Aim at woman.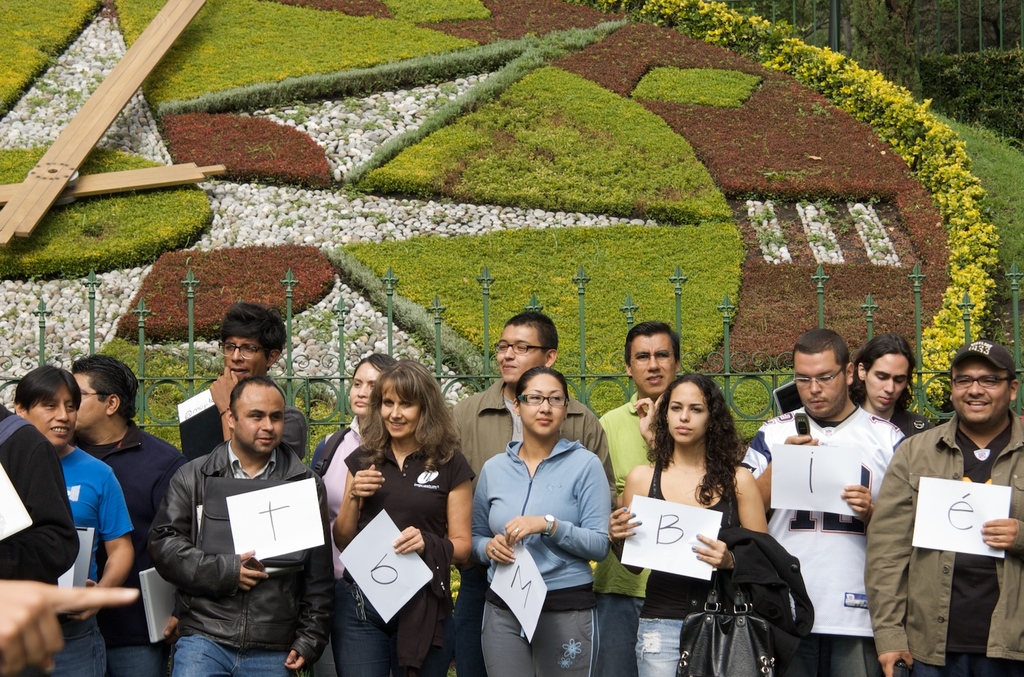
Aimed at box(466, 365, 604, 676).
